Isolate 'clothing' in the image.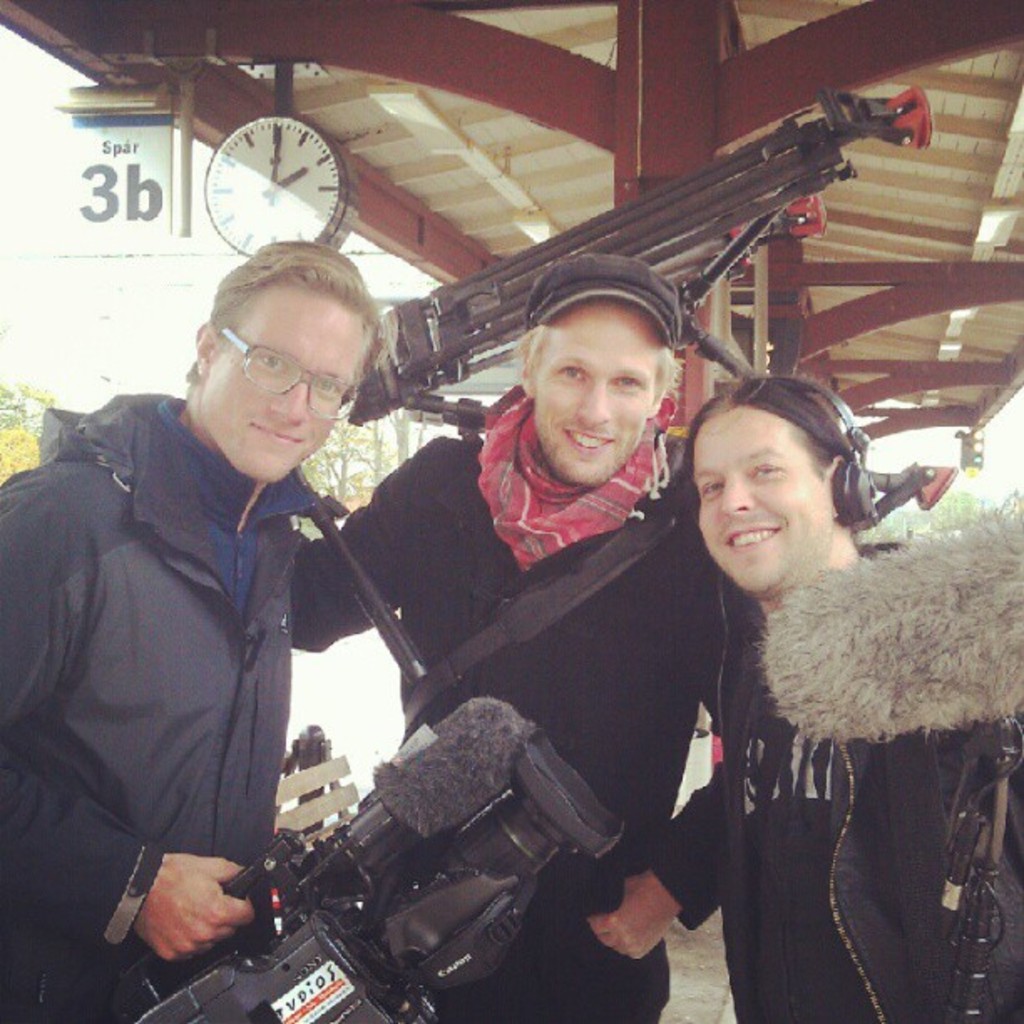
Isolated region: {"x1": 303, "y1": 445, "x2": 730, "y2": 1016}.
